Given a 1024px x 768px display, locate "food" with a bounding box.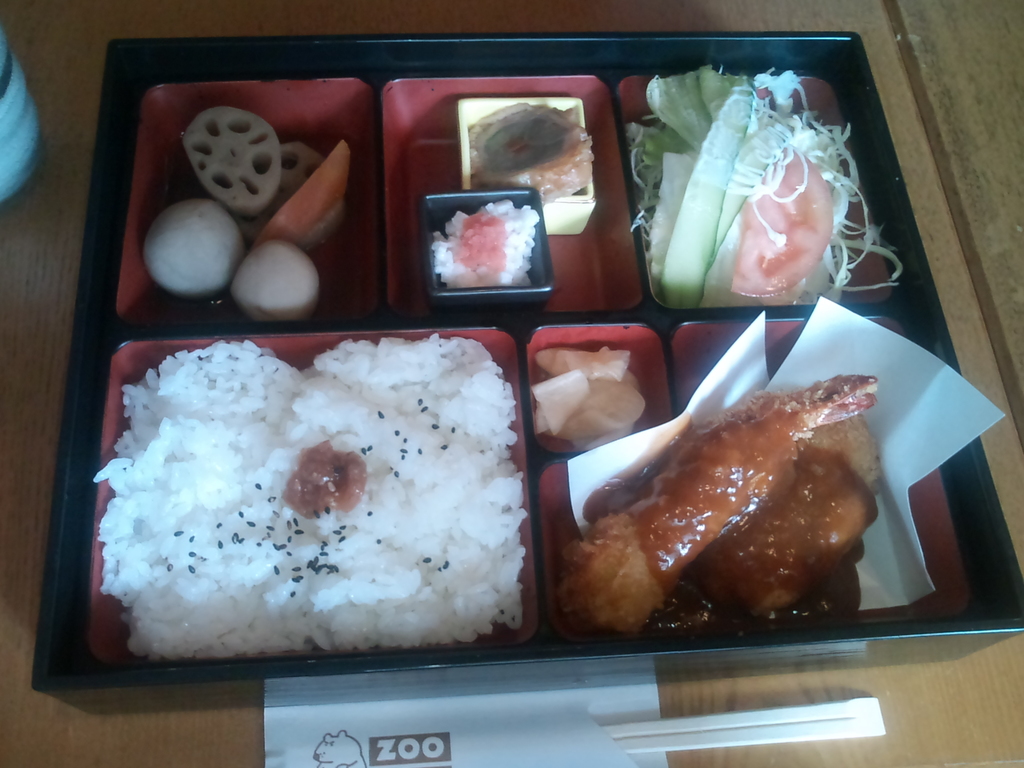
Located: [140, 200, 244, 298].
